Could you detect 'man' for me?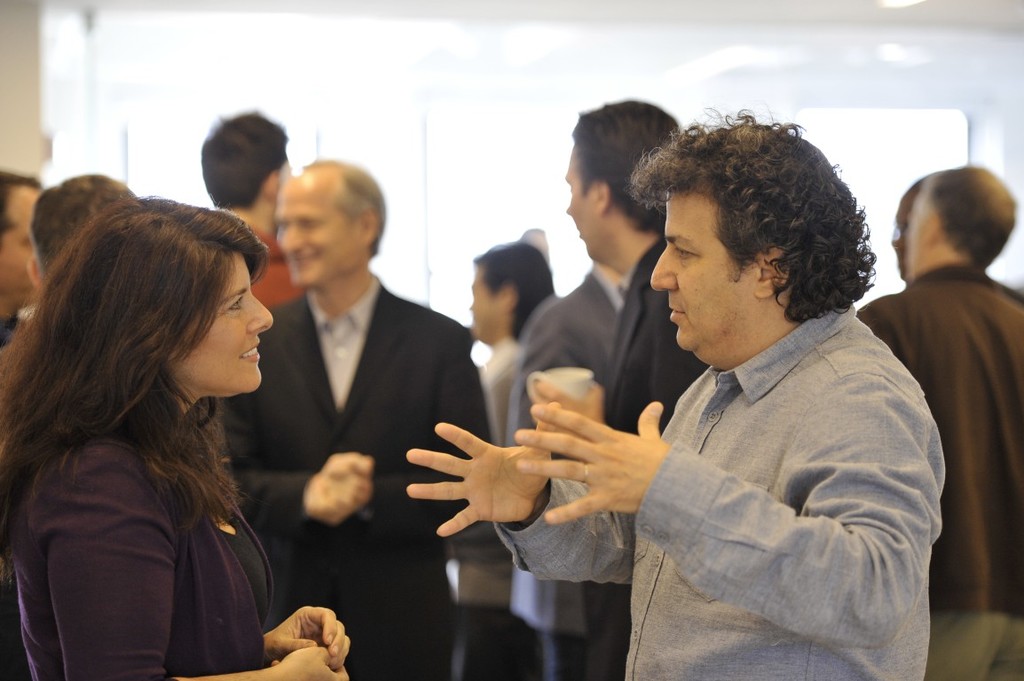
Detection result: 219 156 493 680.
